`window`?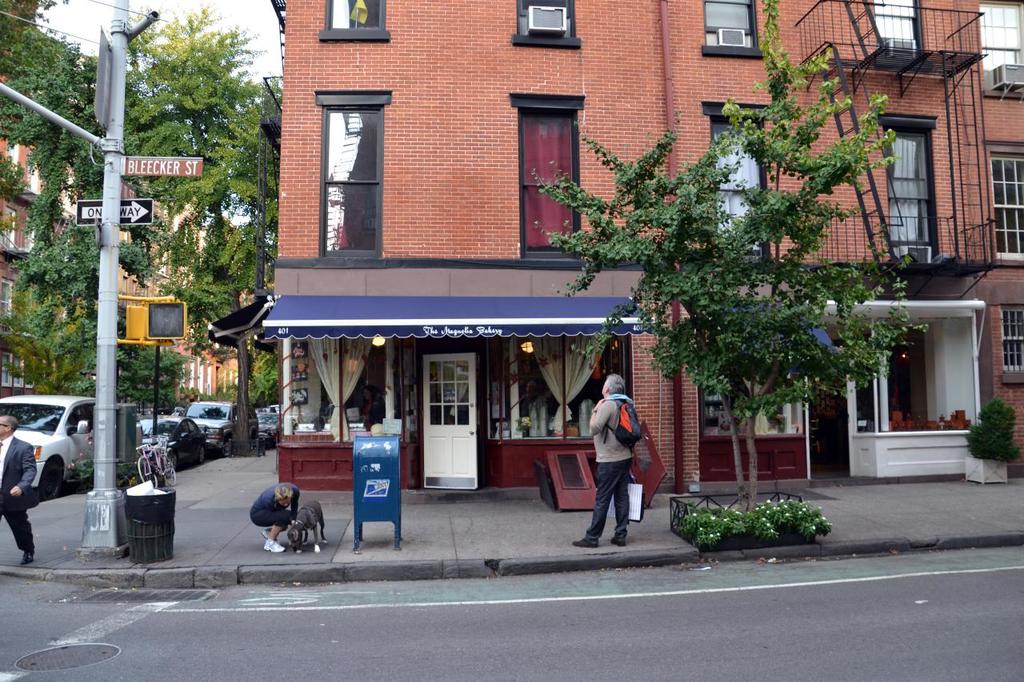
box(317, 0, 392, 42)
